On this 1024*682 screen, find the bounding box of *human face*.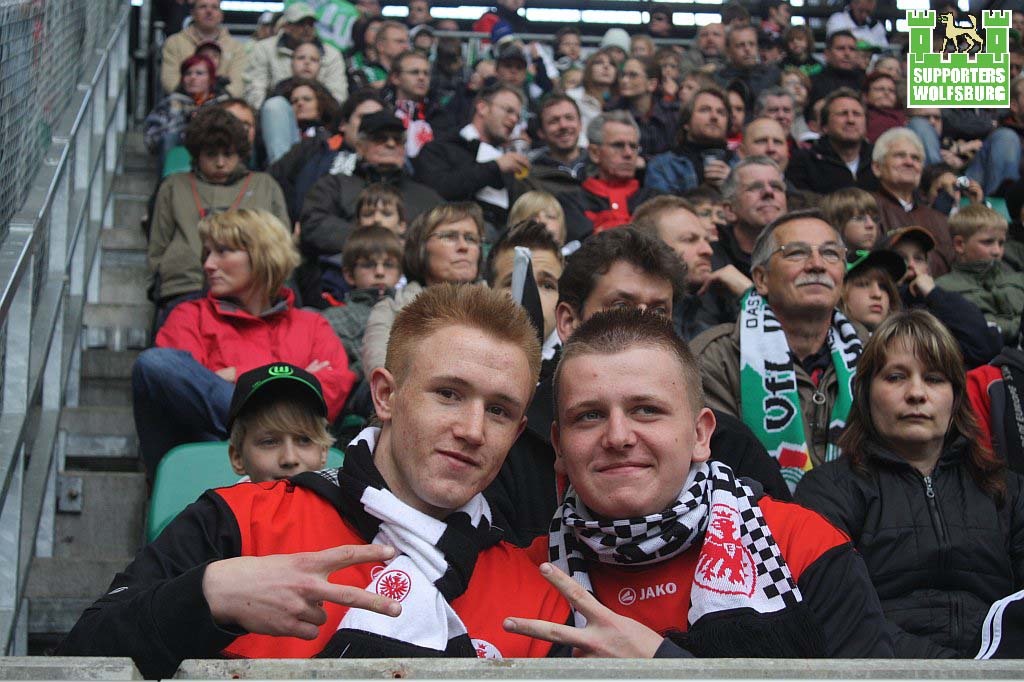
Bounding box: bbox(741, 116, 793, 173).
